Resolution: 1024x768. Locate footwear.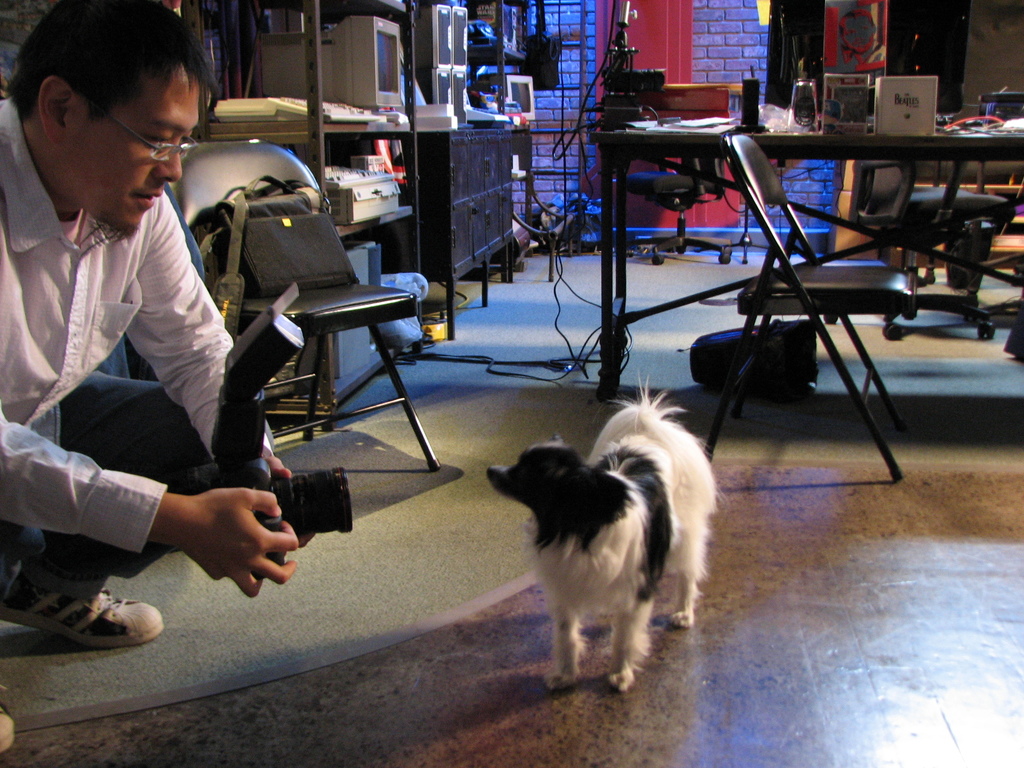
l=15, t=583, r=146, b=656.
